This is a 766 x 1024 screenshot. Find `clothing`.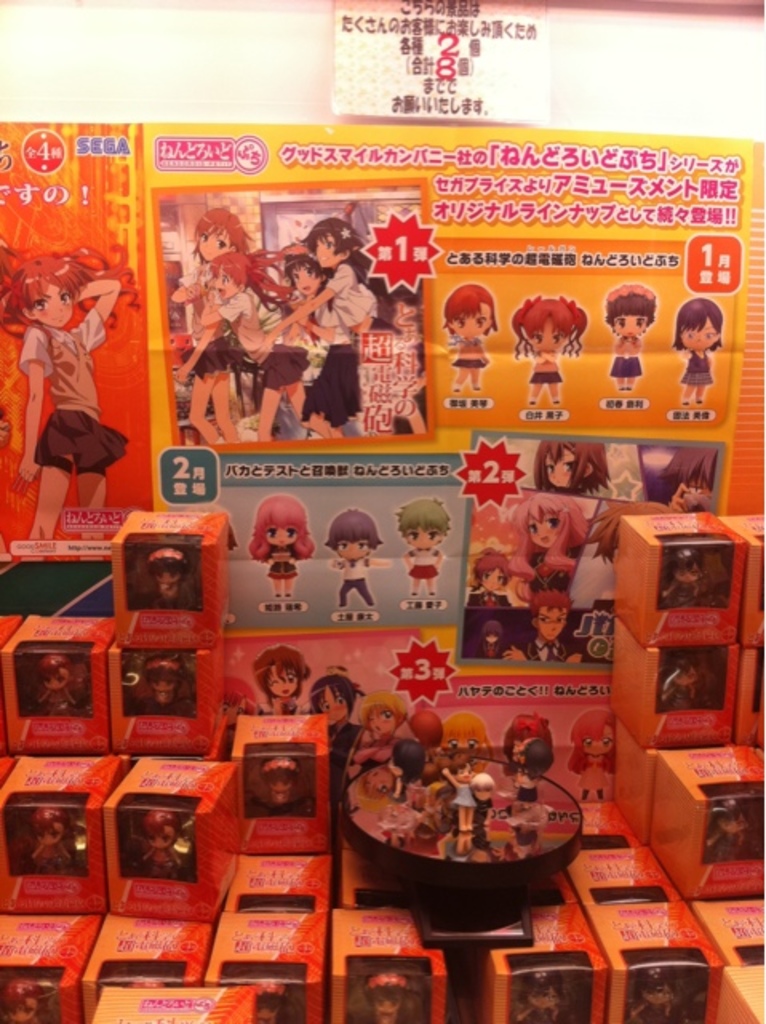
Bounding box: select_region(713, 827, 745, 861).
